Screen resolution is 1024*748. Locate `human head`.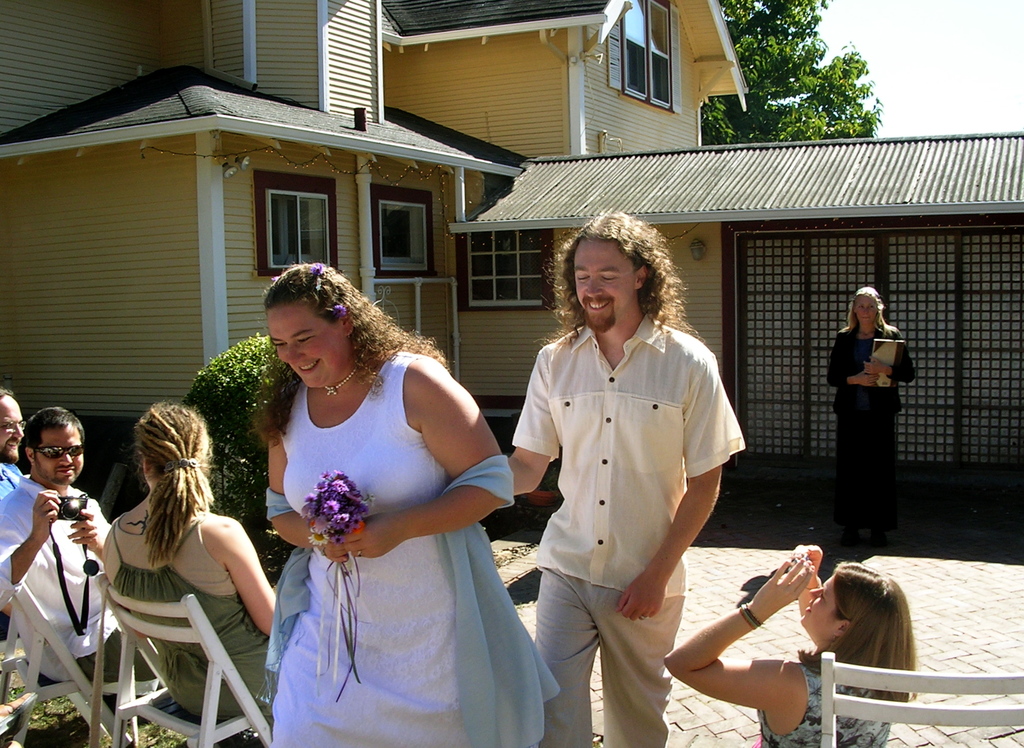
<box>0,386,24,467</box>.
